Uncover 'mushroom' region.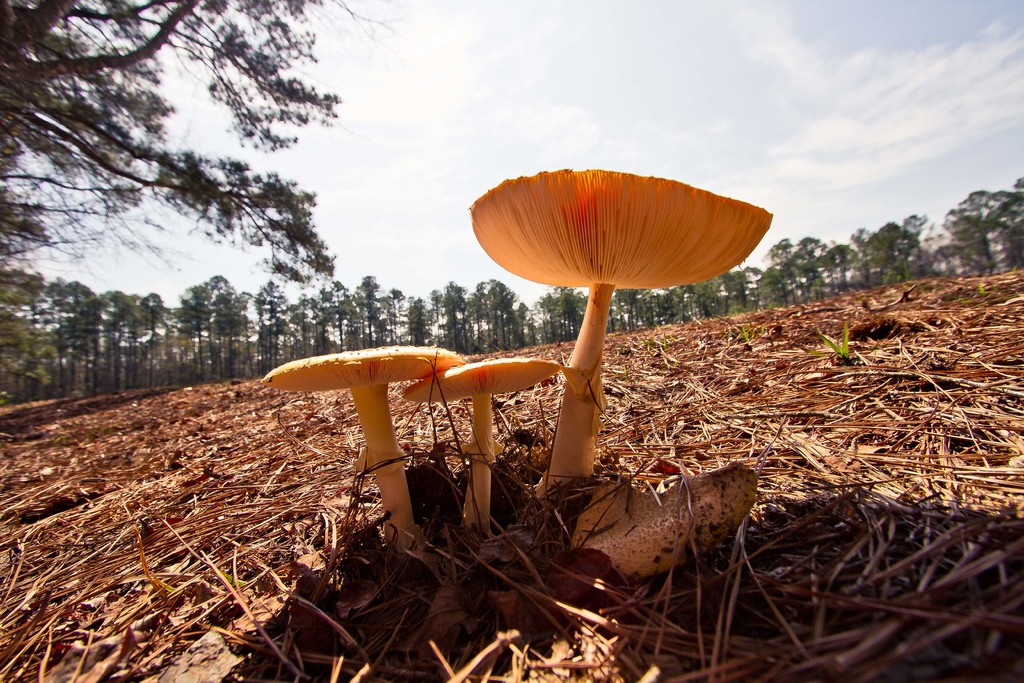
Uncovered: <bbox>464, 167, 780, 496</bbox>.
